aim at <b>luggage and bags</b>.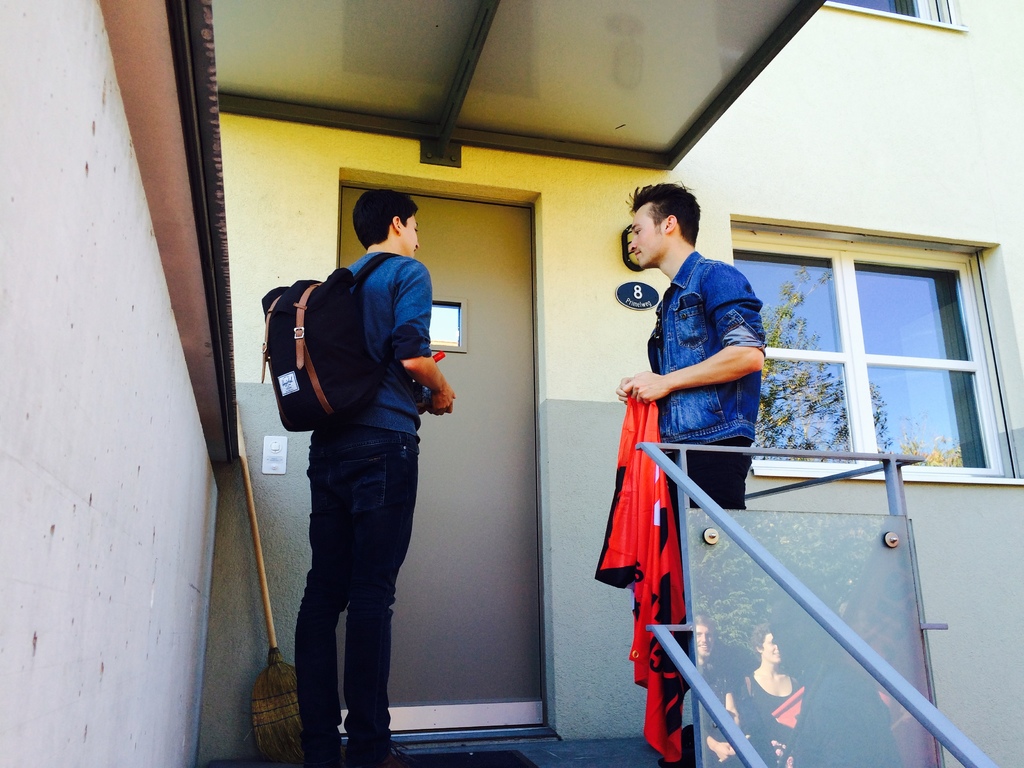
Aimed at select_region(262, 246, 401, 421).
